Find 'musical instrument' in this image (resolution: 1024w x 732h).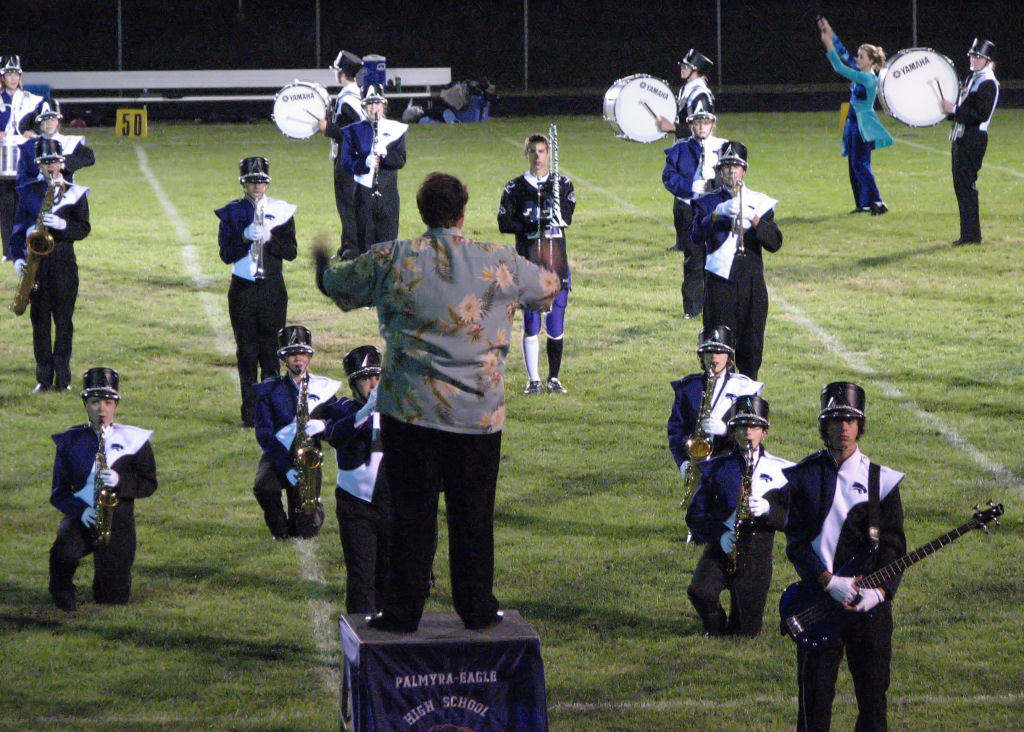
crop(602, 70, 685, 146).
